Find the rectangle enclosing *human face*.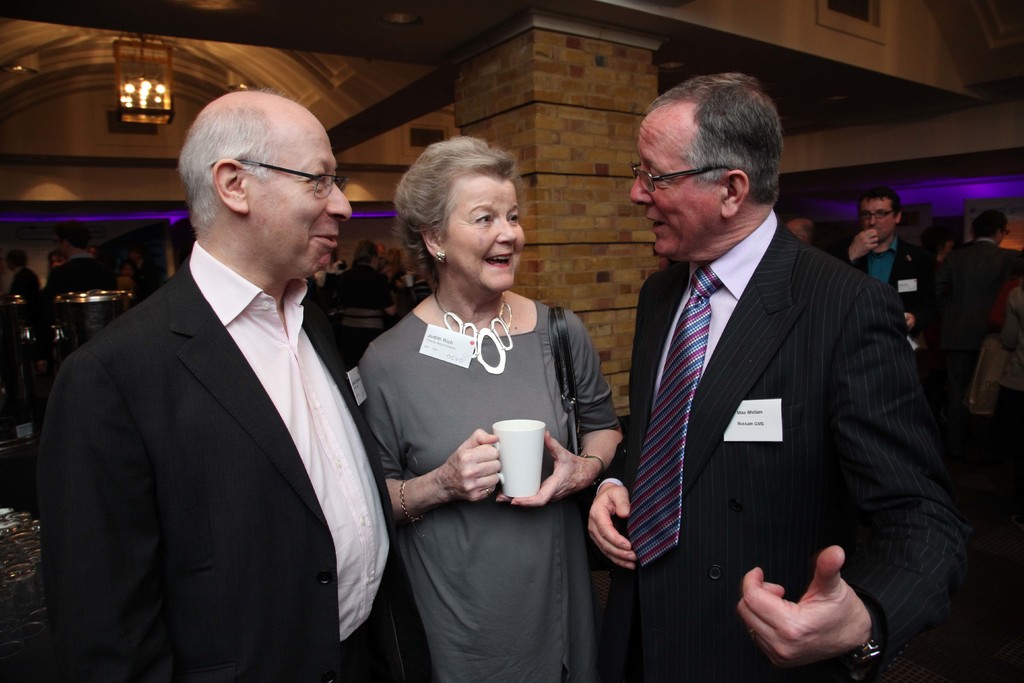
box(246, 106, 356, 279).
